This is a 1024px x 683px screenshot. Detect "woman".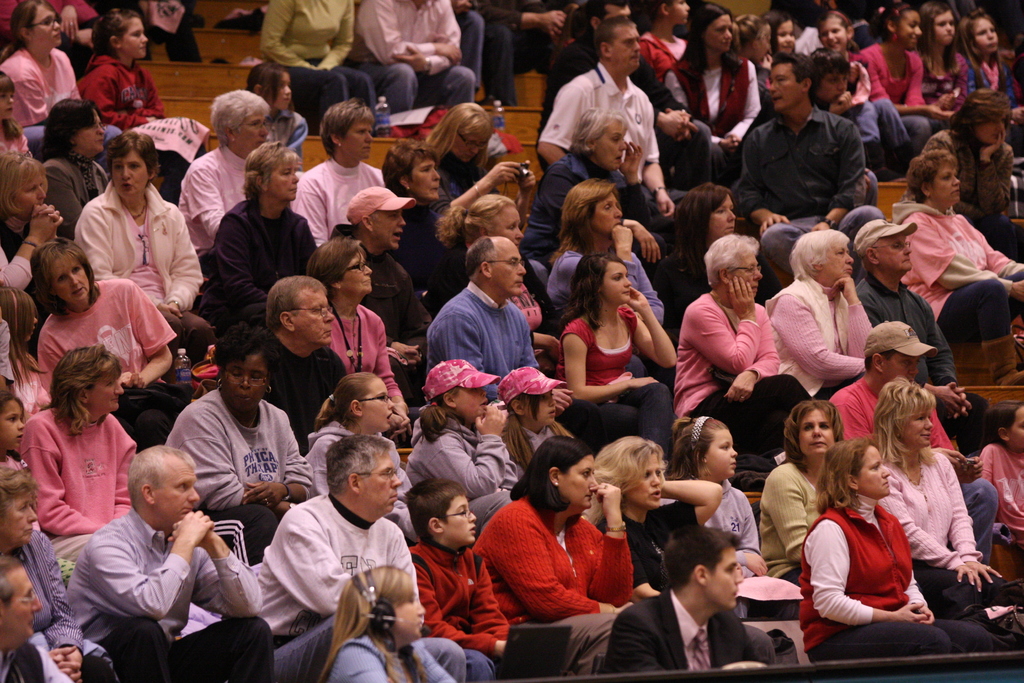
378,138,538,308.
